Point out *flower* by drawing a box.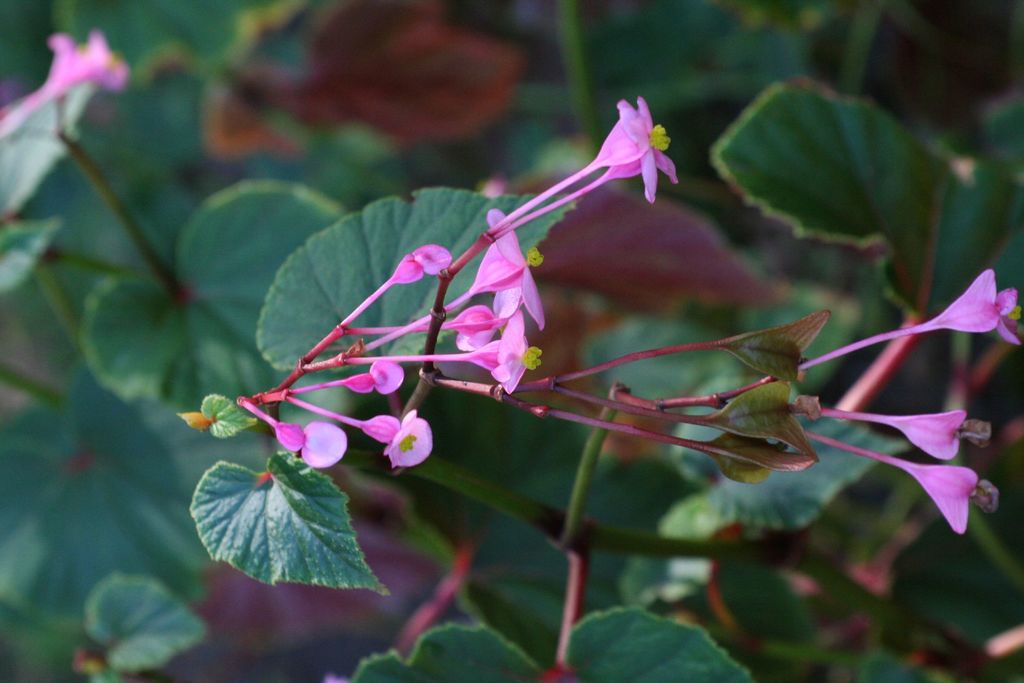
detection(468, 204, 541, 329).
